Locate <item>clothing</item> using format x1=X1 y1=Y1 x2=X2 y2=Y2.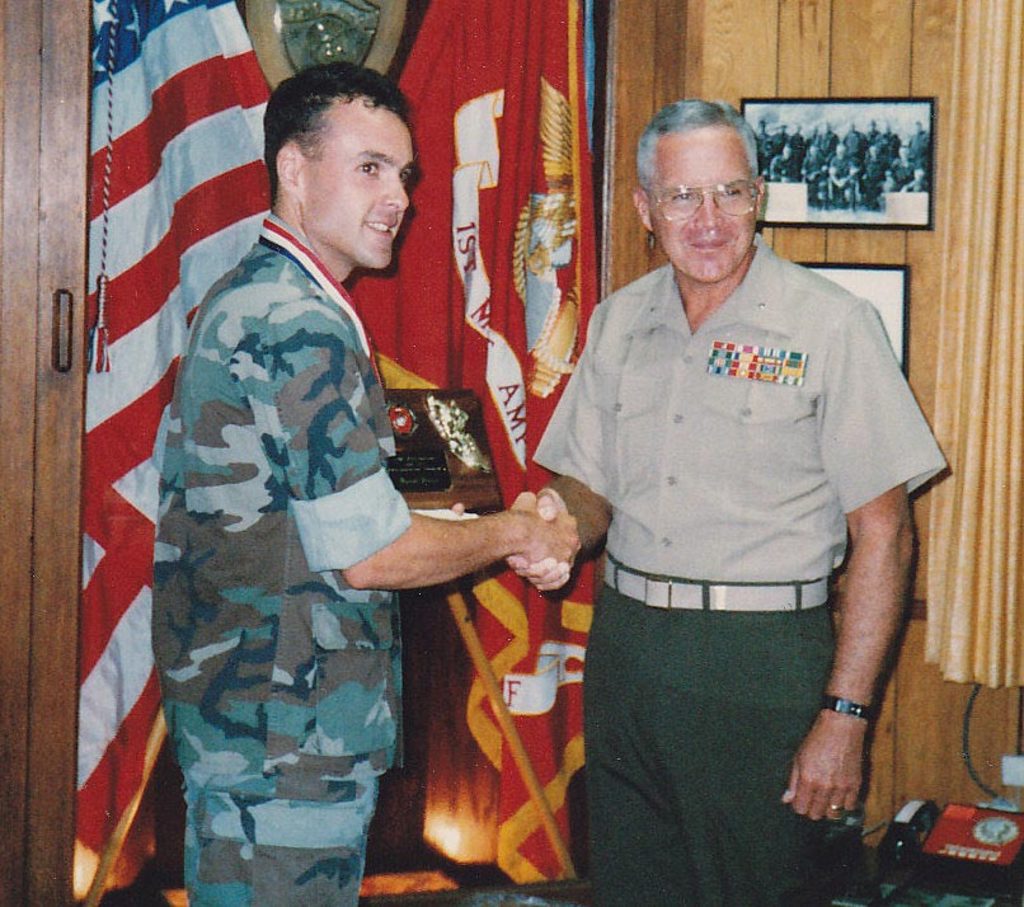
x1=147 y1=210 x2=408 y2=906.
